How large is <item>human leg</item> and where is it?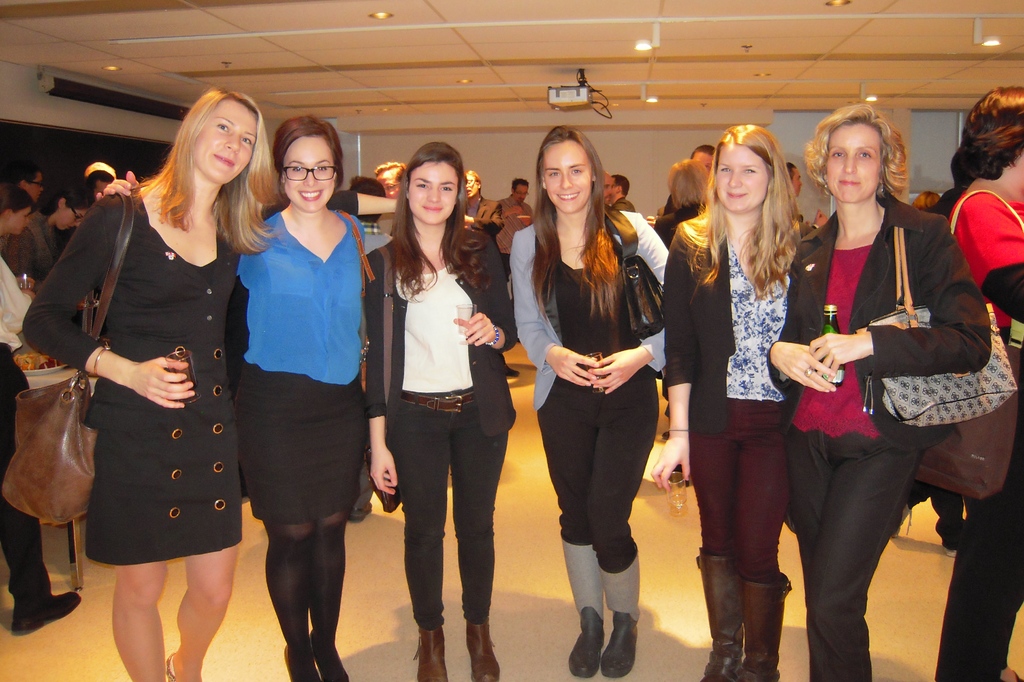
Bounding box: 385, 394, 451, 681.
